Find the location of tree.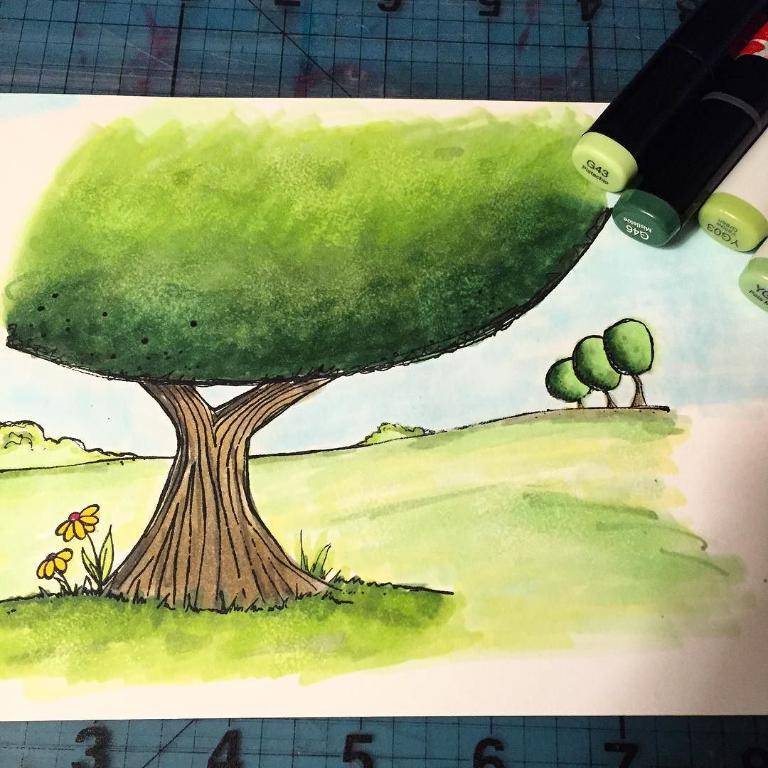
Location: pyautogui.locateOnScreen(4, 102, 612, 614).
